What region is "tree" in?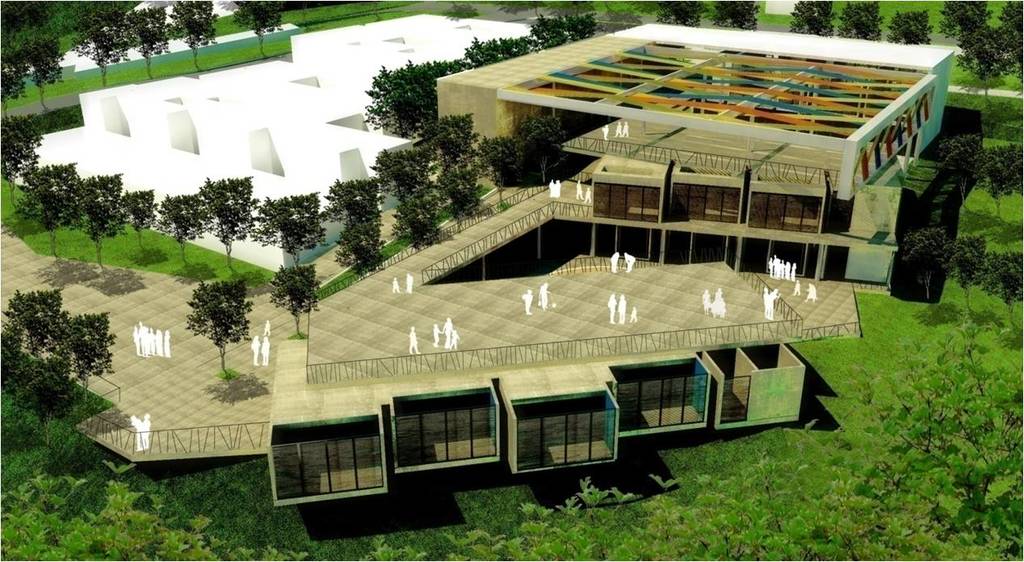
984, 254, 1023, 323.
